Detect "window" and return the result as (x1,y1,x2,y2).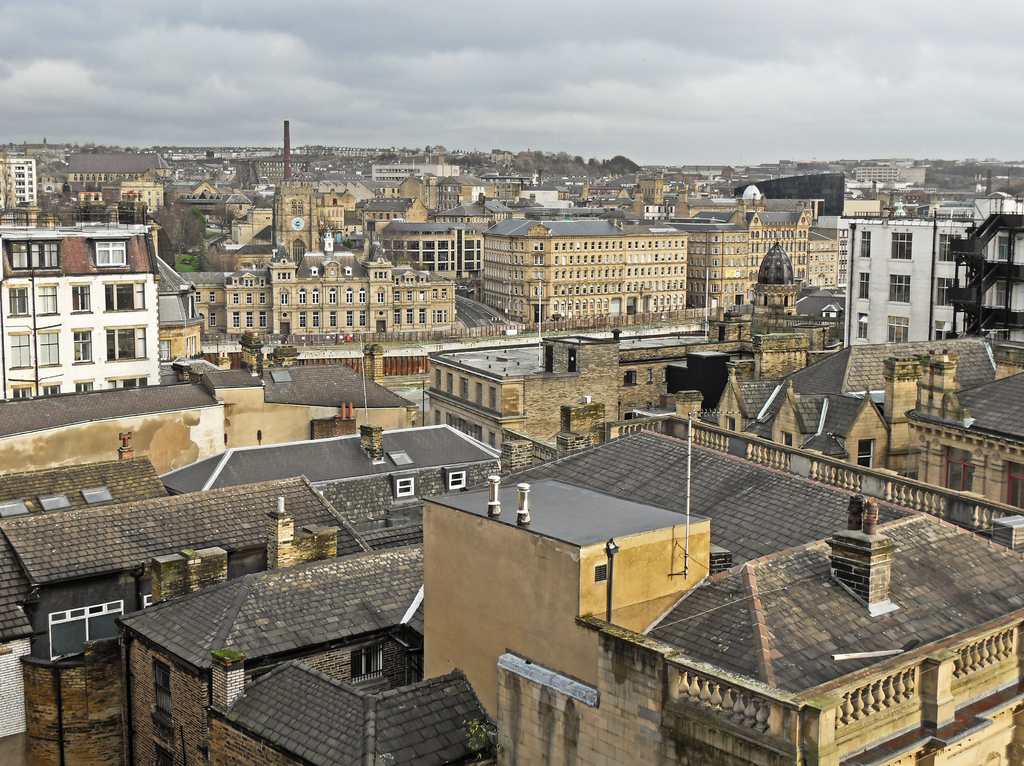
(856,313,870,344).
